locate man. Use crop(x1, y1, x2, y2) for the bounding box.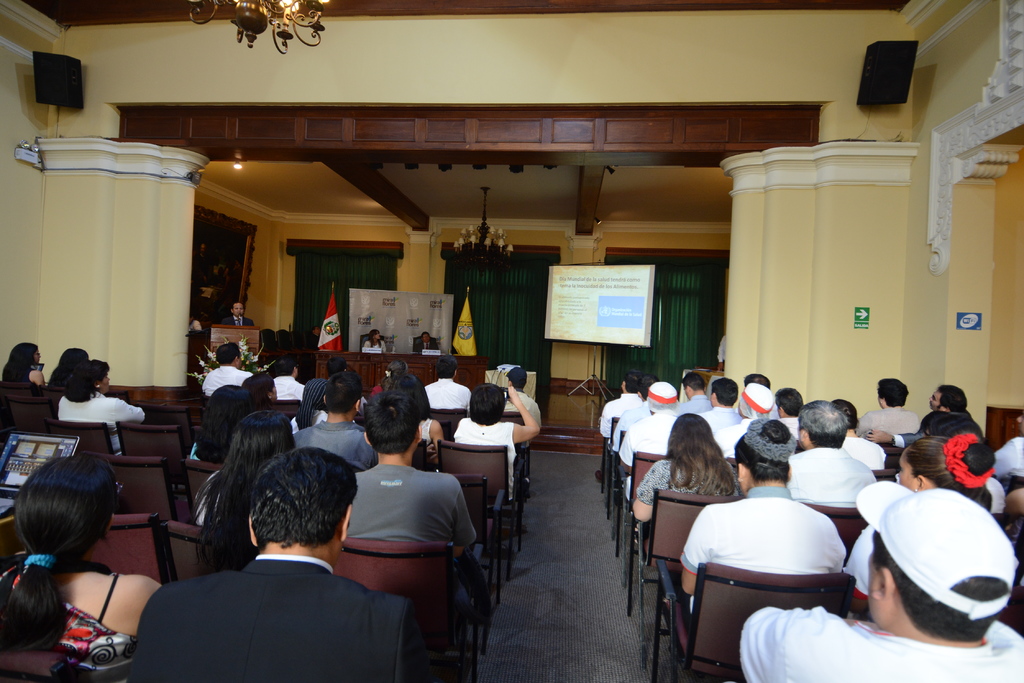
crop(412, 331, 438, 355).
